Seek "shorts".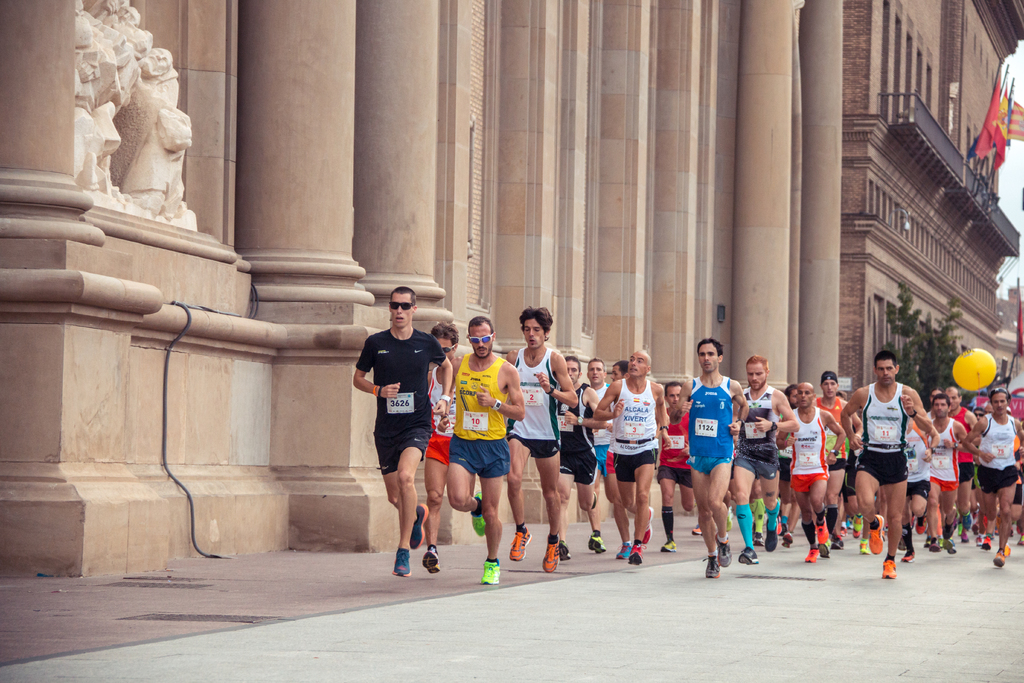
box(378, 431, 429, 473).
